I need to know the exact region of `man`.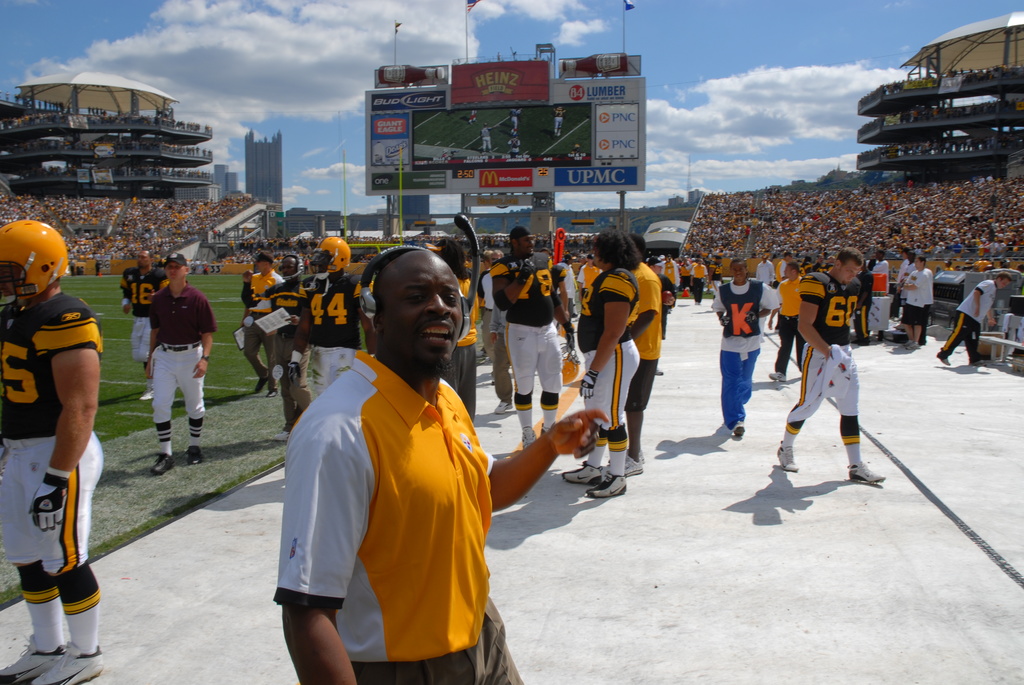
Region: [531,235,572,317].
